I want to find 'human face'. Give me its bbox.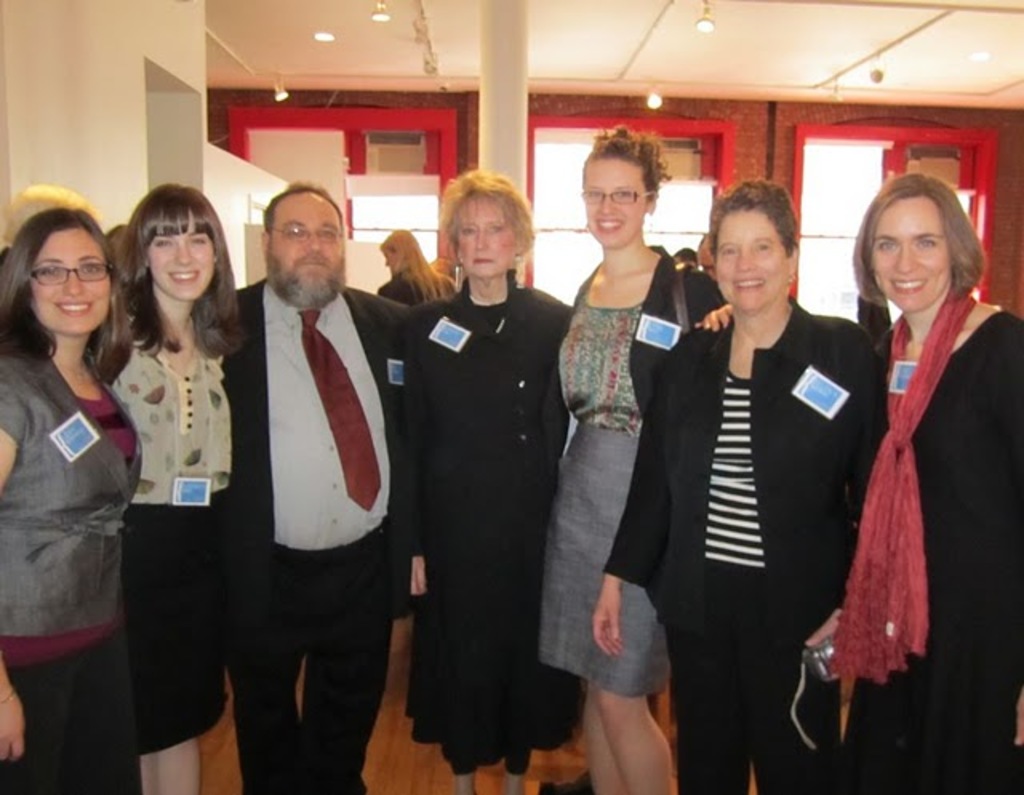
crop(29, 229, 109, 339).
